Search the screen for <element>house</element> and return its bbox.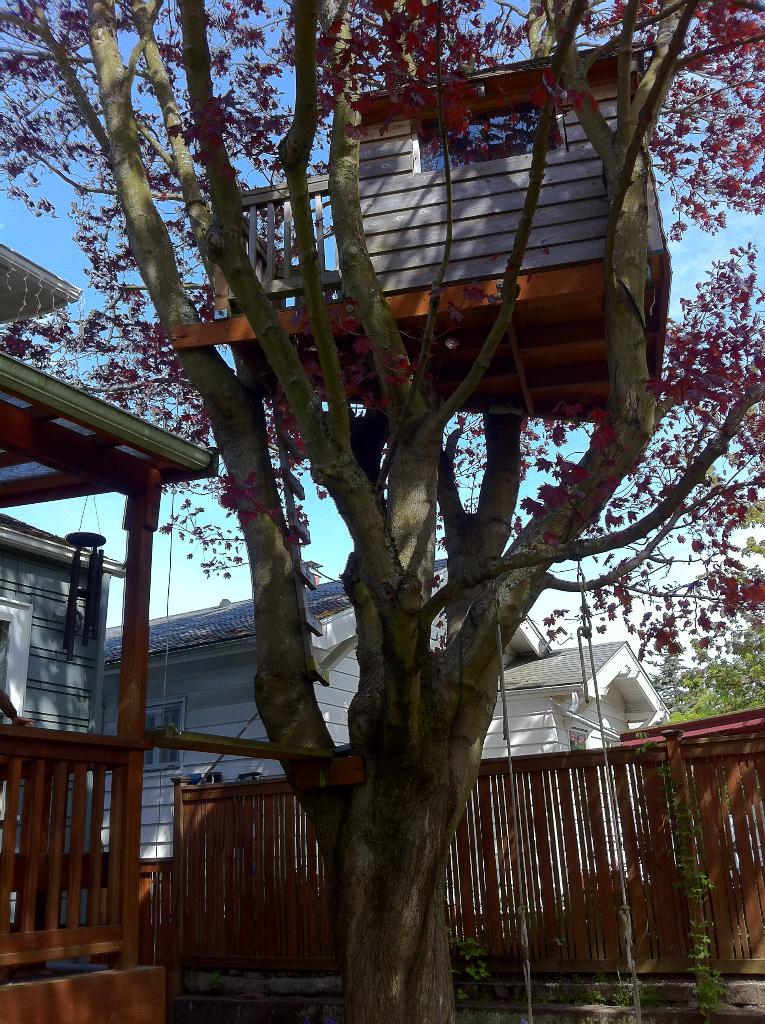
Found: 0, 264, 208, 1023.
